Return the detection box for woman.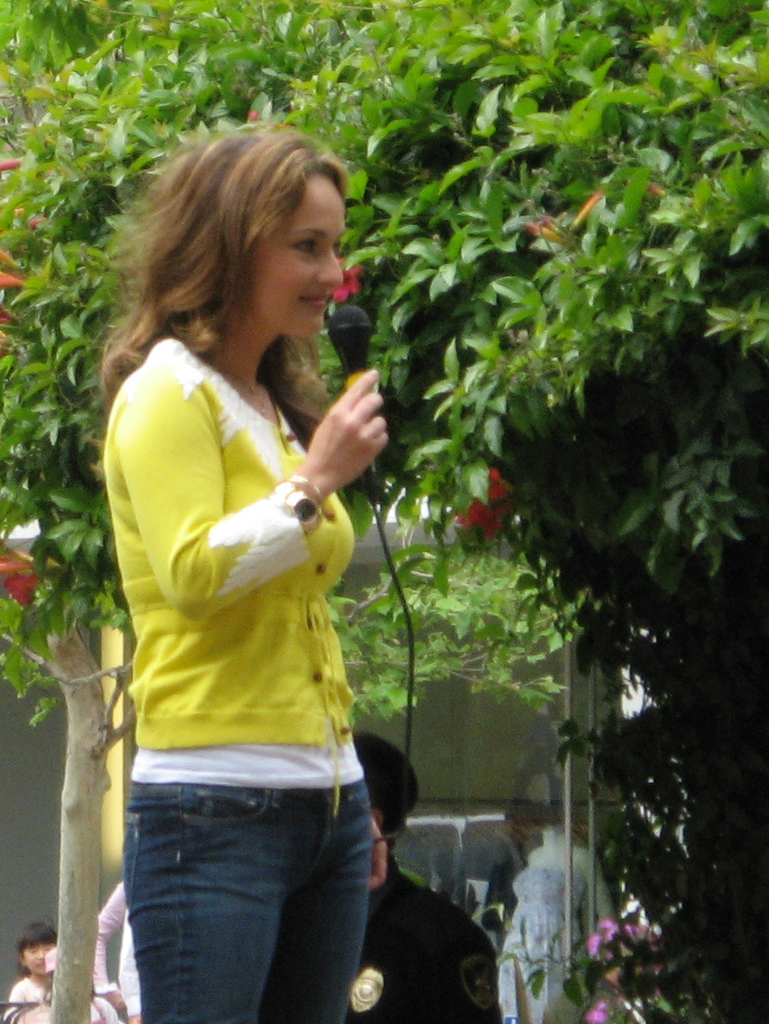
pyautogui.locateOnScreen(97, 119, 395, 1023).
